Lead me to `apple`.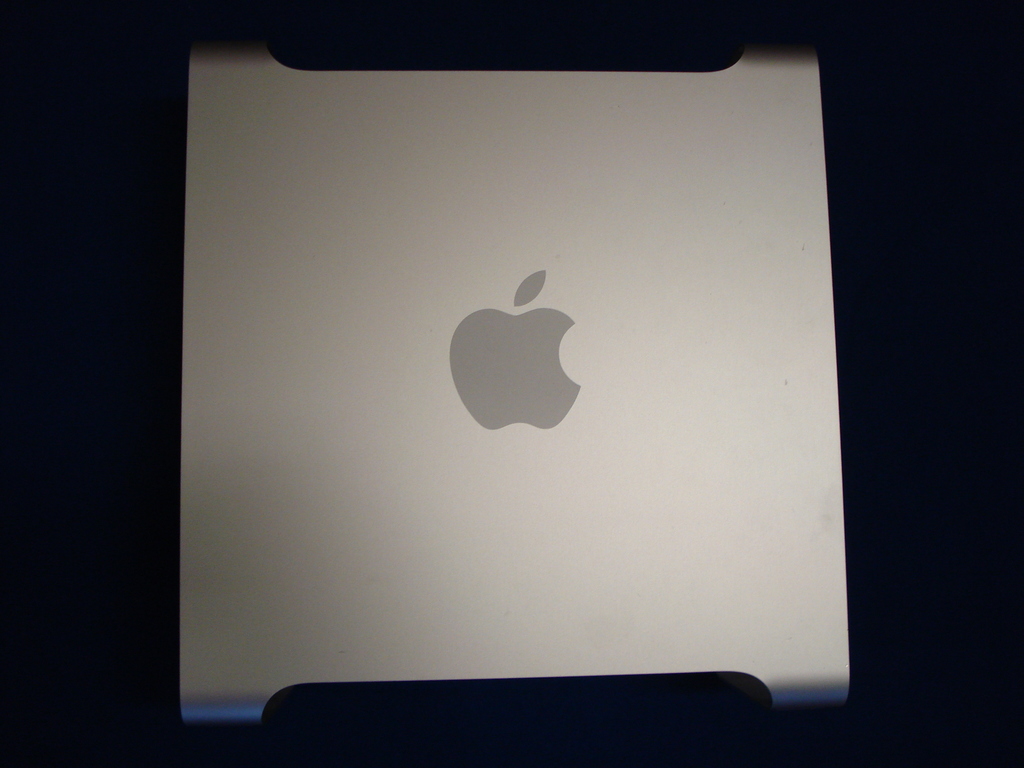
Lead to [left=449, top=268, right=583, bottom=432].
